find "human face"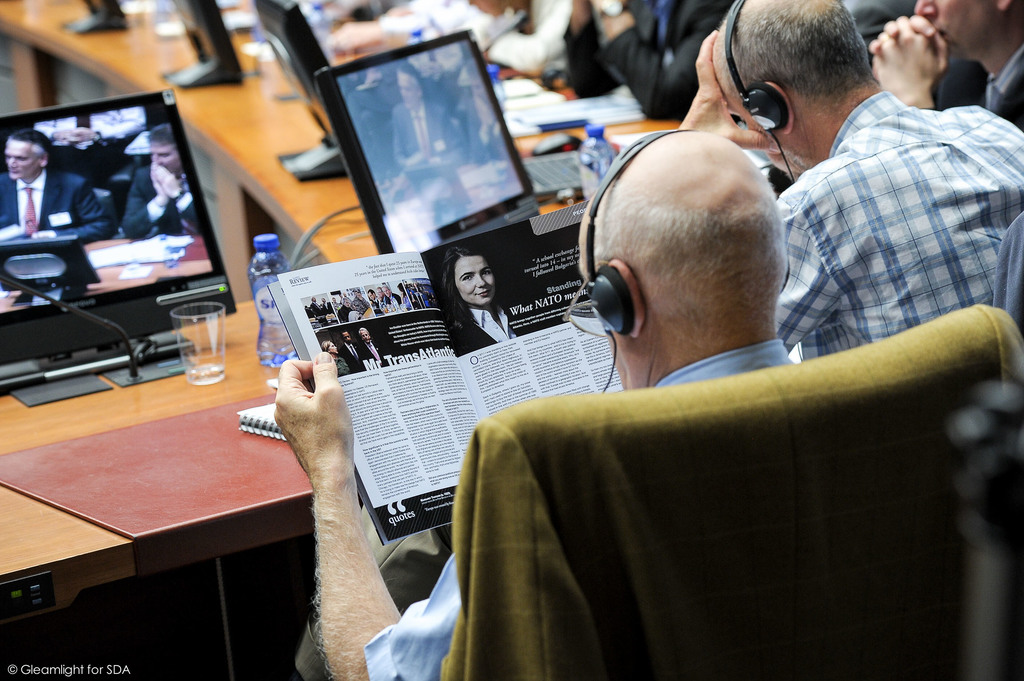
locate(913, 0, 990, 61)
